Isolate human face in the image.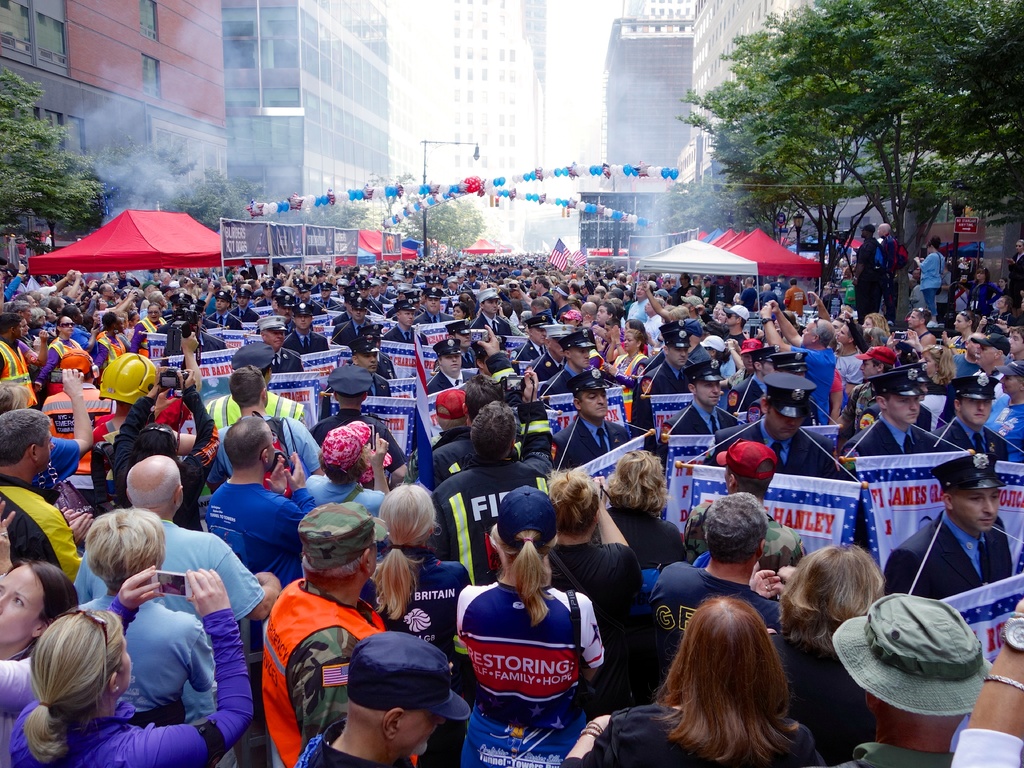
Isolated region: [left=353, top=308, right=364, bottom=319].
